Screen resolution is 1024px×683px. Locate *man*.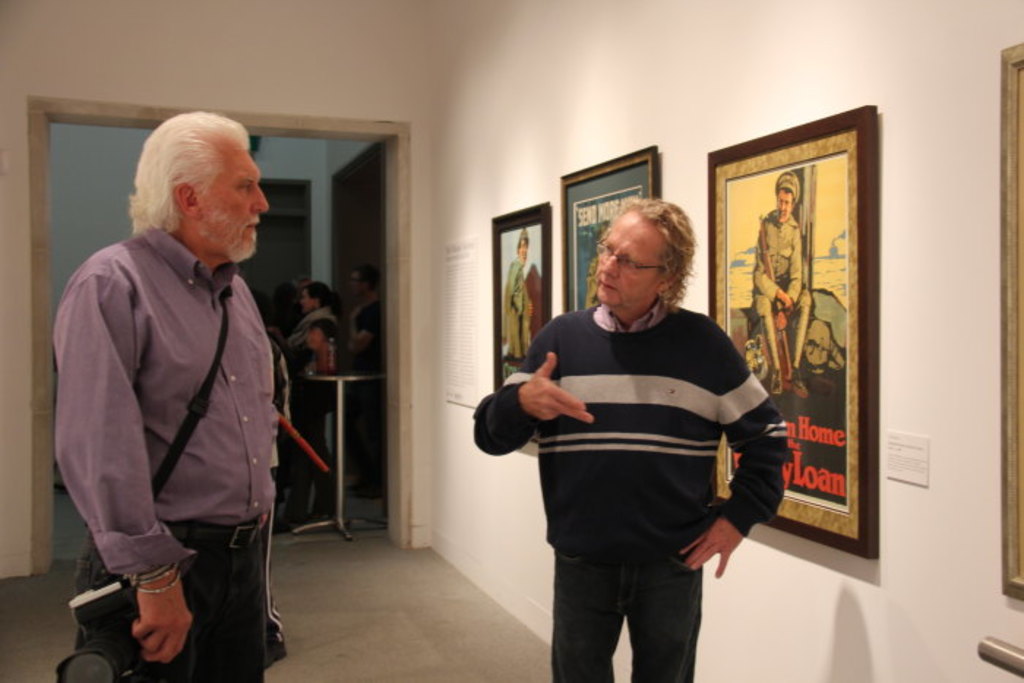
746/170/813/393.
